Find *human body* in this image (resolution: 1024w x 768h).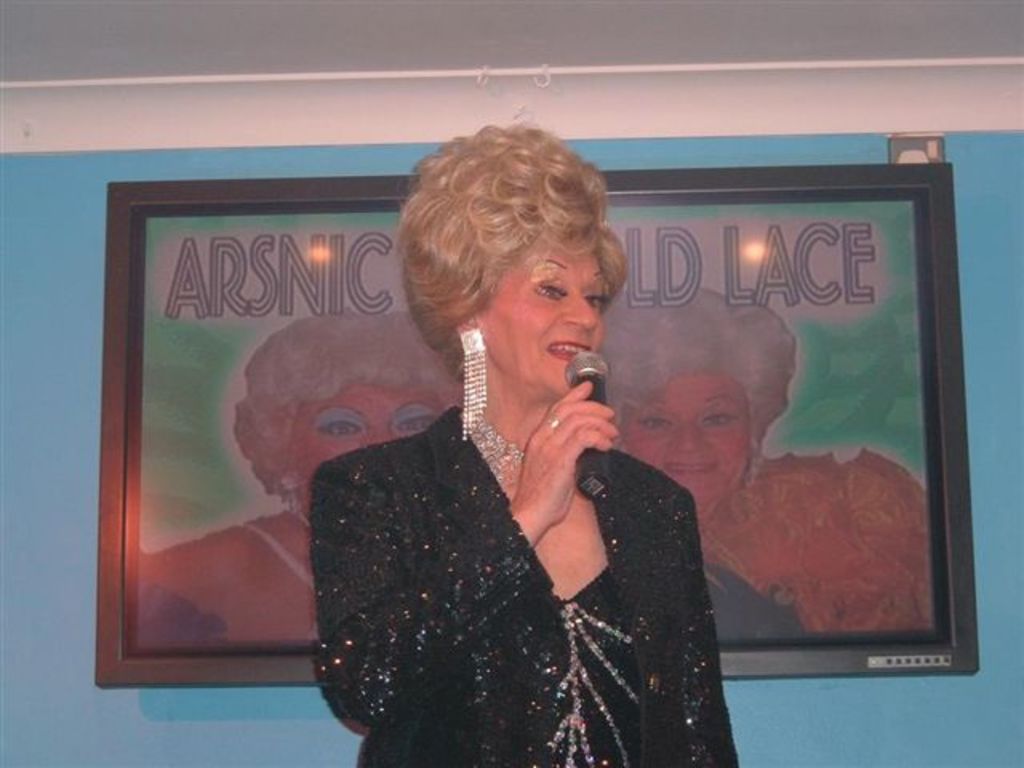
126, 298, 472, 653.
